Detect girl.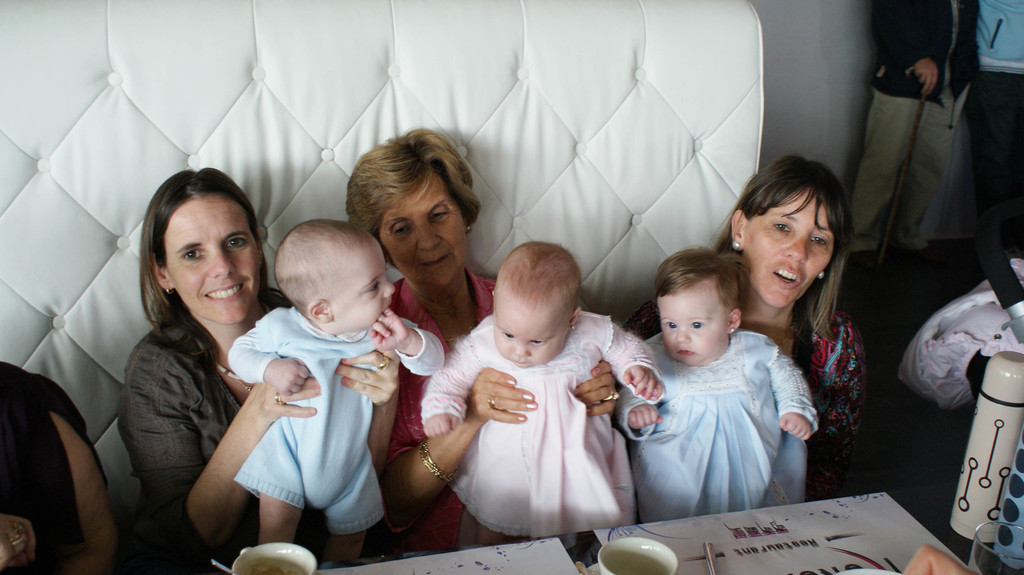
Detected at box(609, 246, 820, 524).
